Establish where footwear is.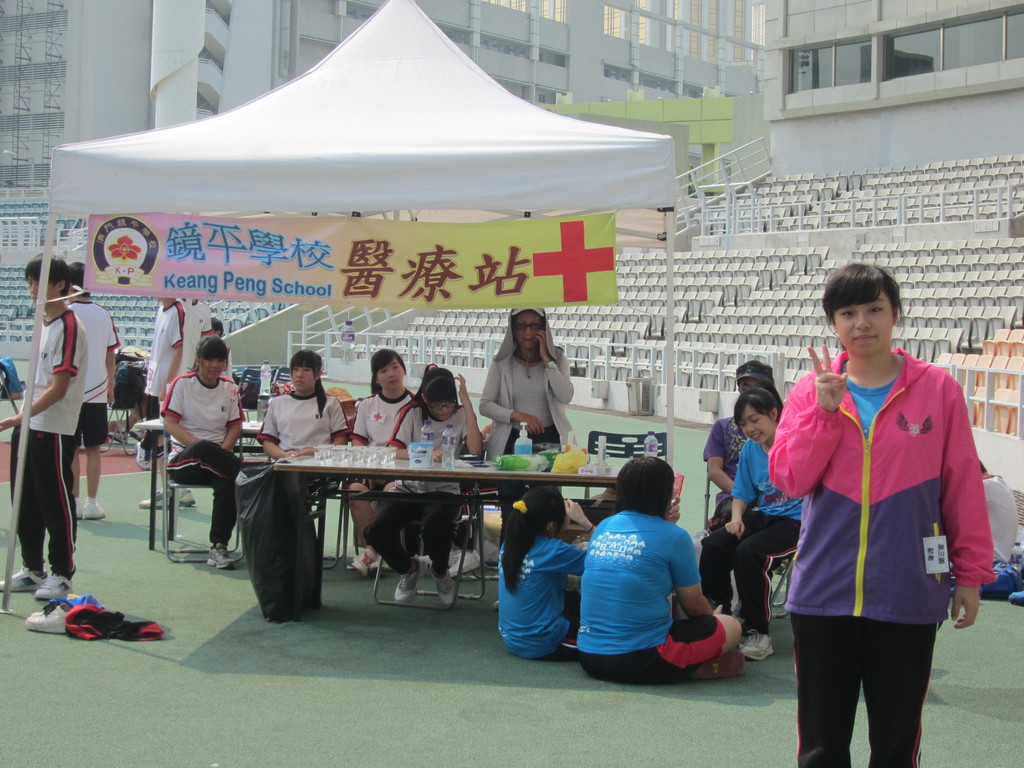
Established at BBox(0, 561, 47, 595).
